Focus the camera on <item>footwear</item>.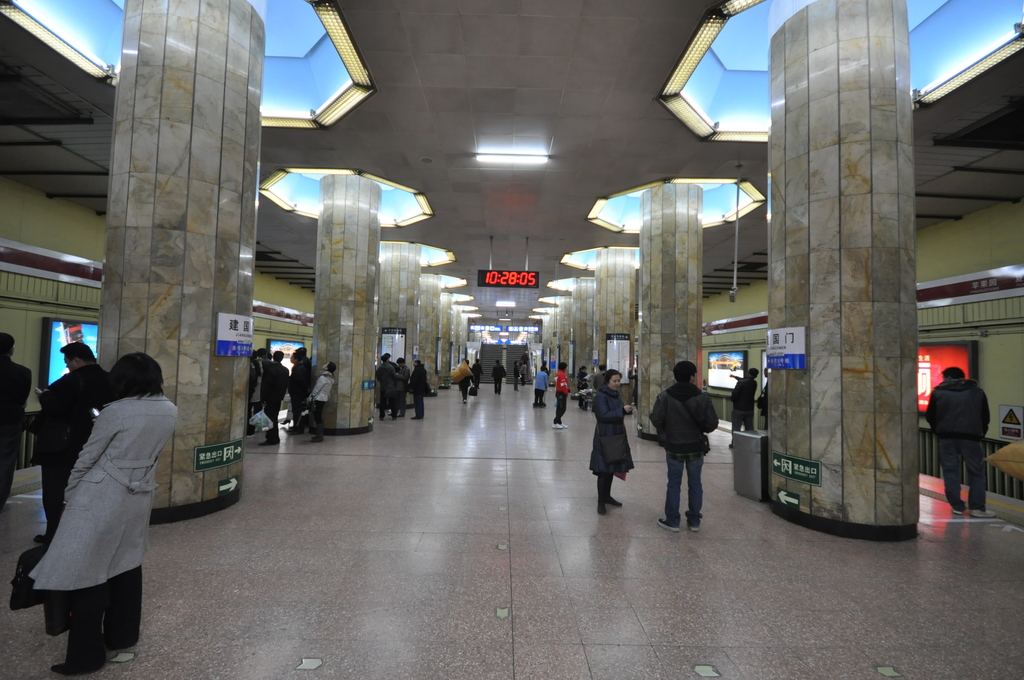
Focus region: pyautogui.locateOnScreen(685, 513, 703, 531).
